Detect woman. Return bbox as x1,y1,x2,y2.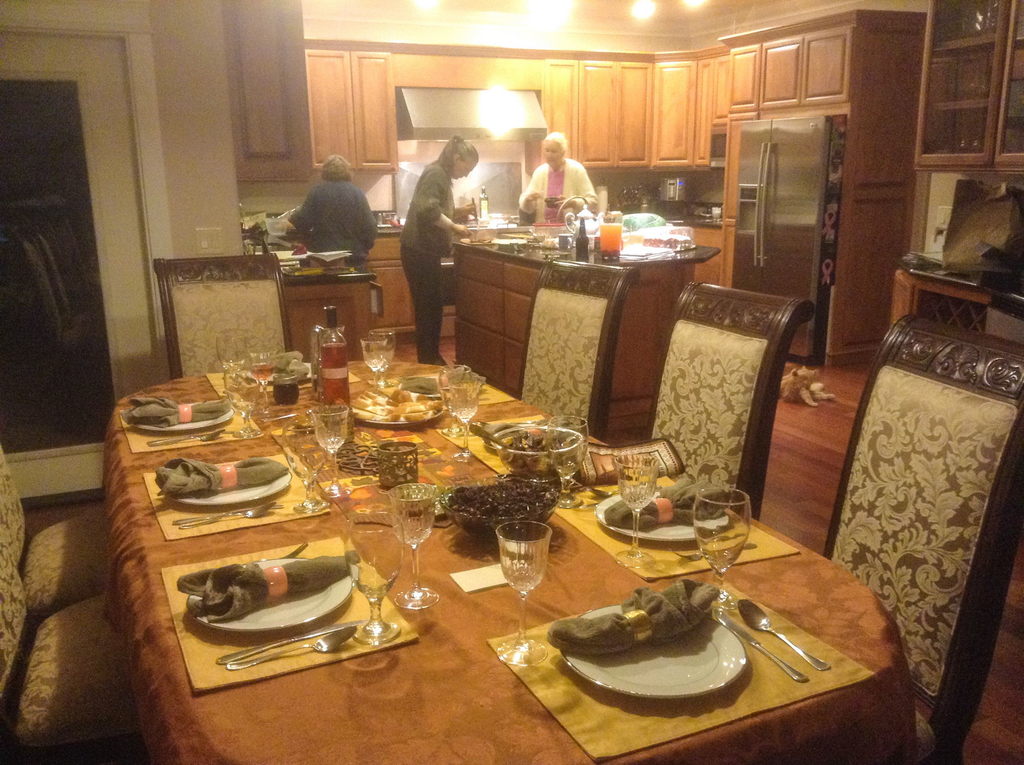
264,152,369,261.
